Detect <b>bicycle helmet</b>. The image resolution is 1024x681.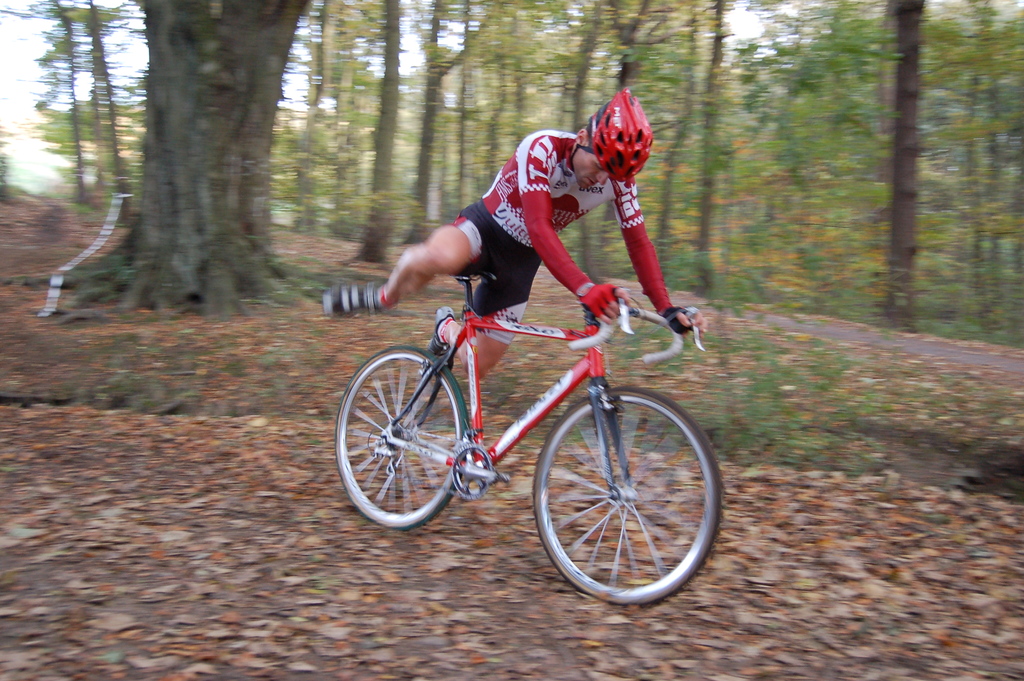
{"left": 585, "top": 87, "right": 650, "bottom": 181}.
